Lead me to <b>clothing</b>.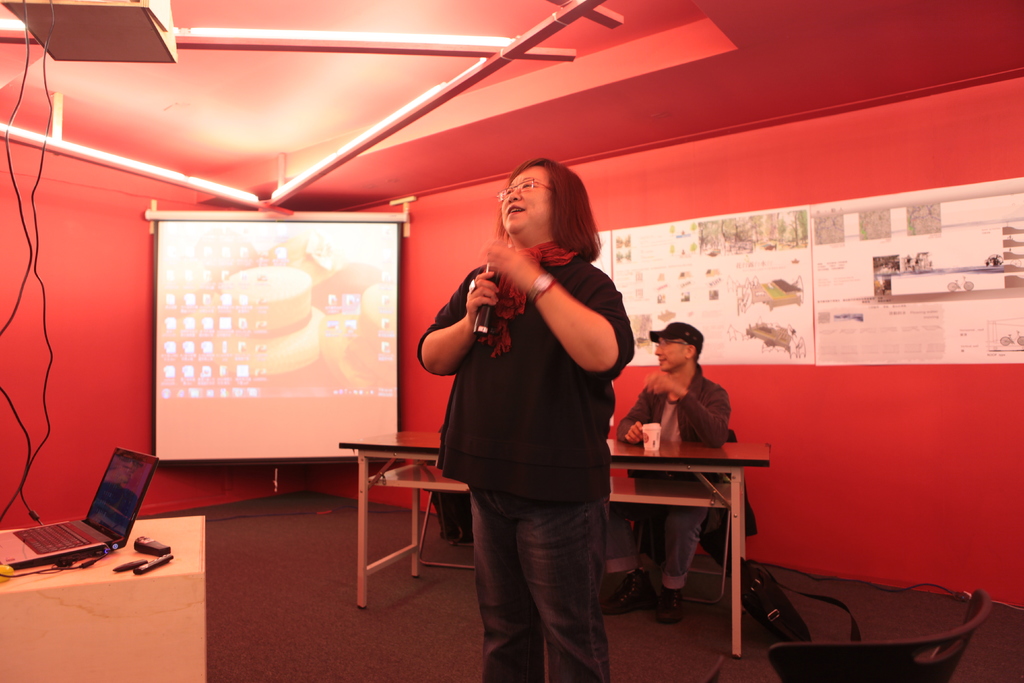
Lead to (left=417, top=235, right=632, bottom=500).
